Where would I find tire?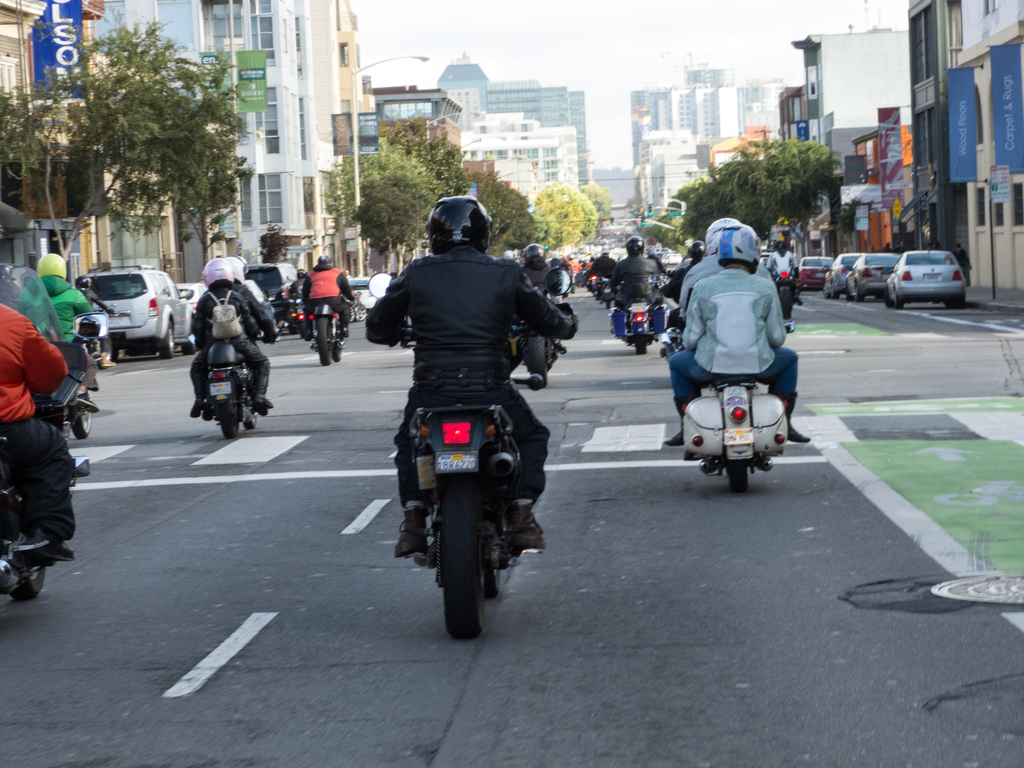
At crop(179, 339, 196, 355).
